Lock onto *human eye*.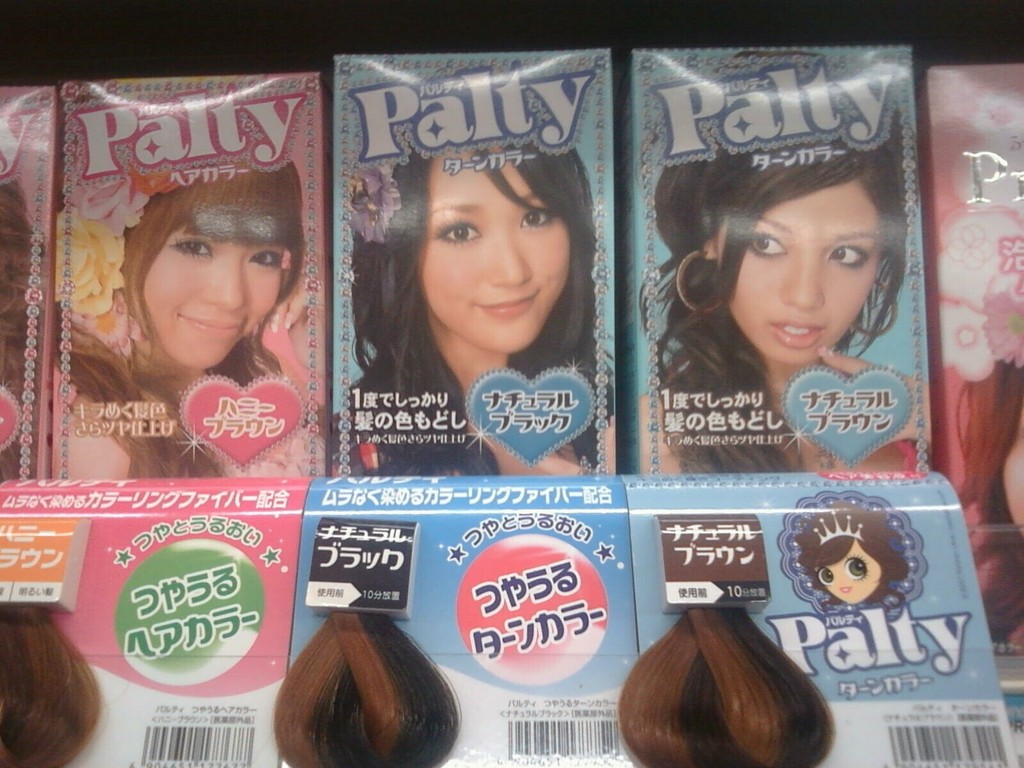
Locked: detection(843, 554, 870, 582).
